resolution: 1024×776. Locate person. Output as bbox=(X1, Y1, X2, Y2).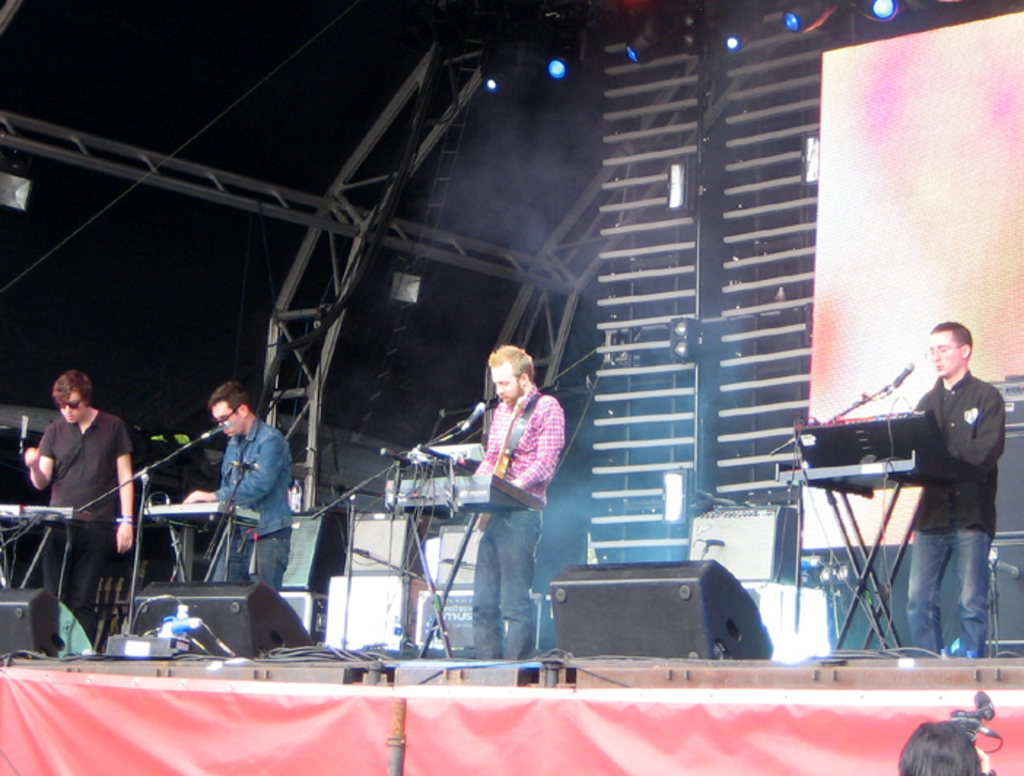
bbox=(178, 381, 298, 592).
